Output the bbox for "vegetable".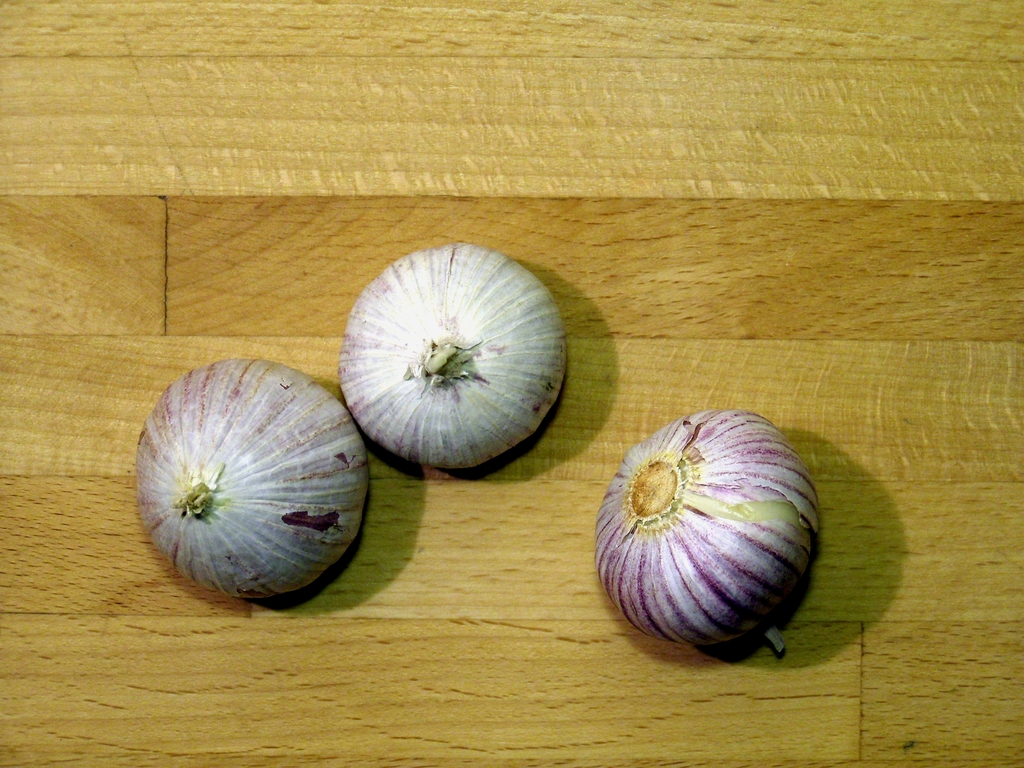
bbox=(133, 358, 366, 611).
